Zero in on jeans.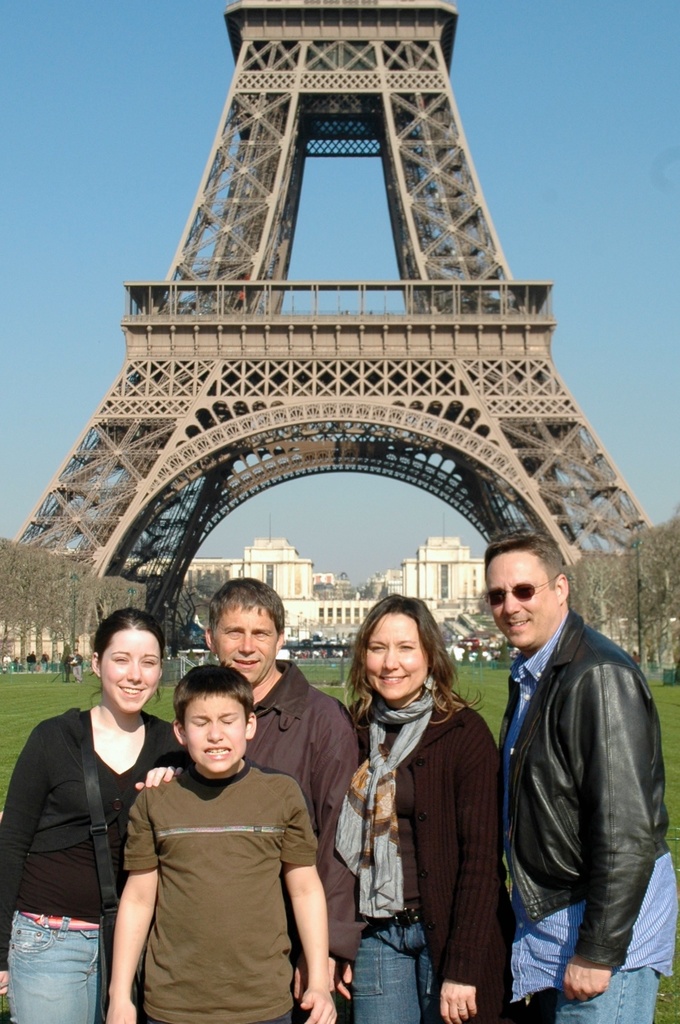
Zeroed in: 8/927/95/1017.
